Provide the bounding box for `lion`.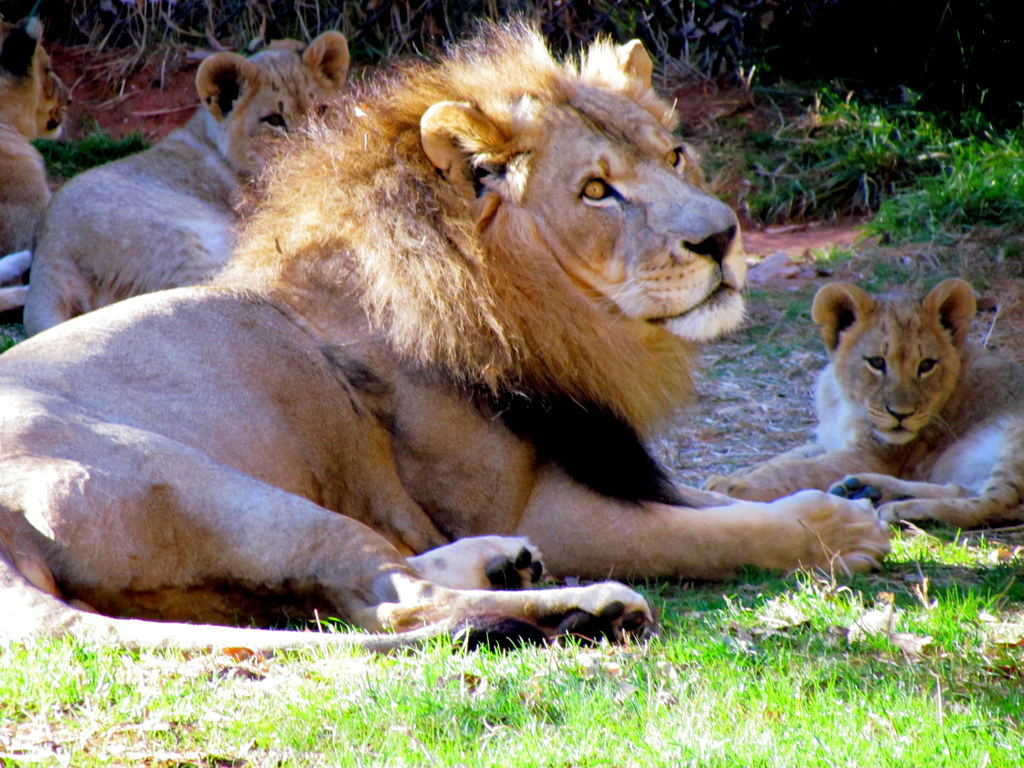
<bbox>0, 13, 895, 652</bbox>.
